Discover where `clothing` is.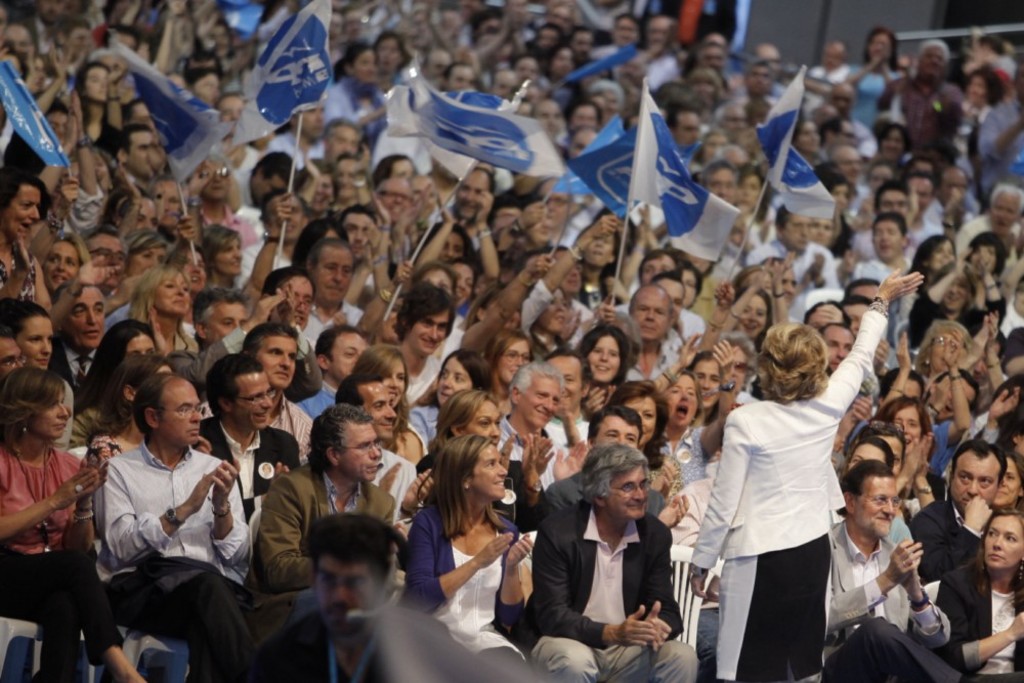
Discovered at {"left": 628, "top": 347, "right": 677, "bottom": 381}.
